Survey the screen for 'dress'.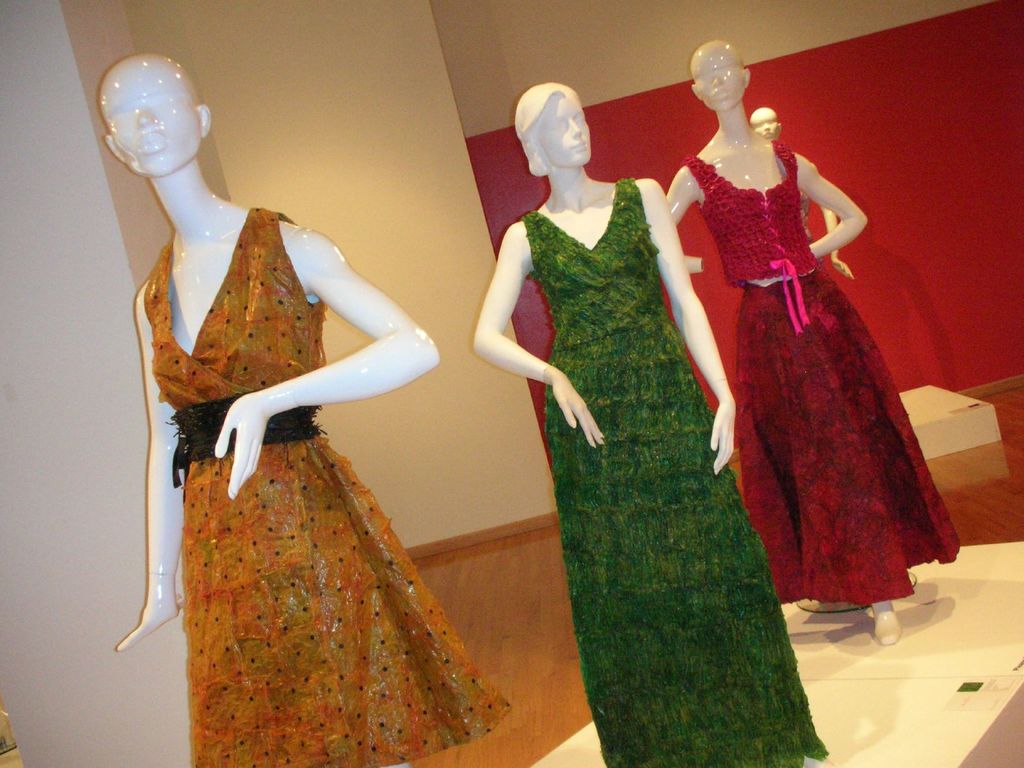
Survey found: {"x1": 521, "y1": 177, "x2": 825, "y2": 767}.
